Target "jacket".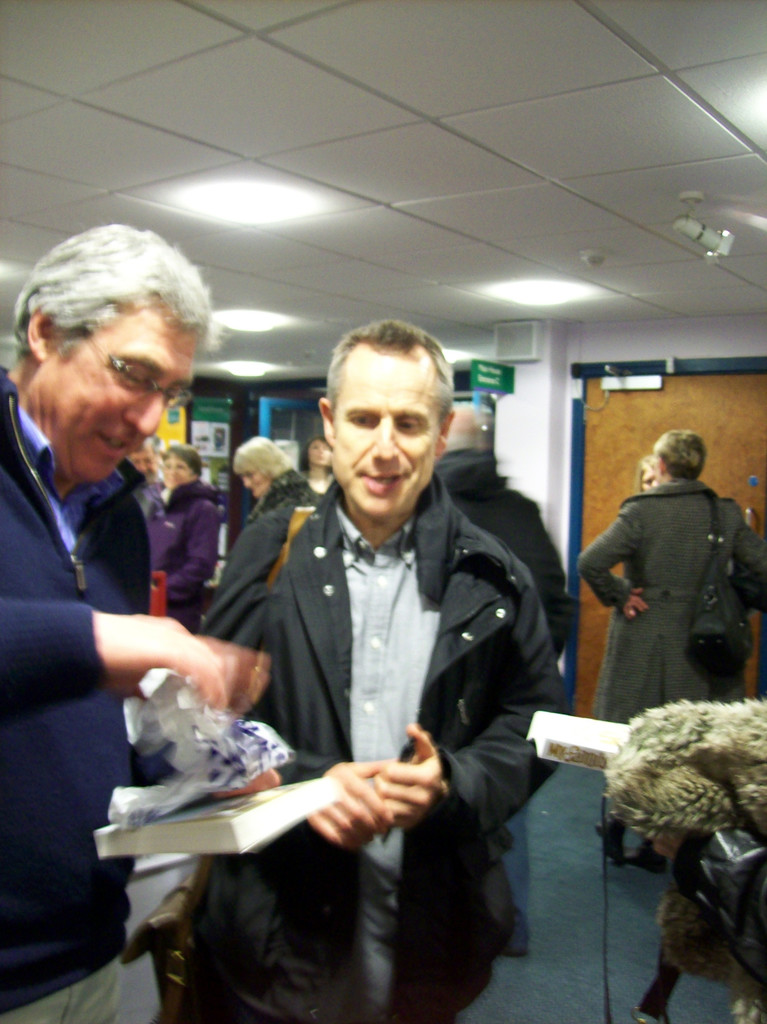
Target region: <box>0,374,157,1012</box>.
